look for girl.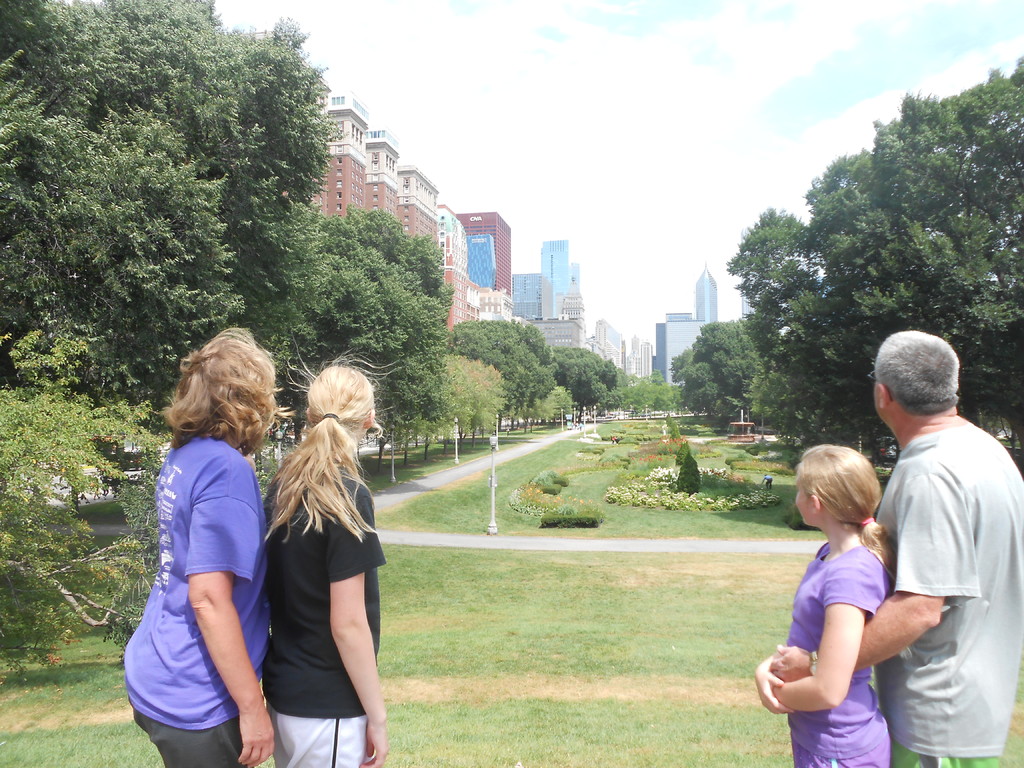
Found: (127,327,261,760).
